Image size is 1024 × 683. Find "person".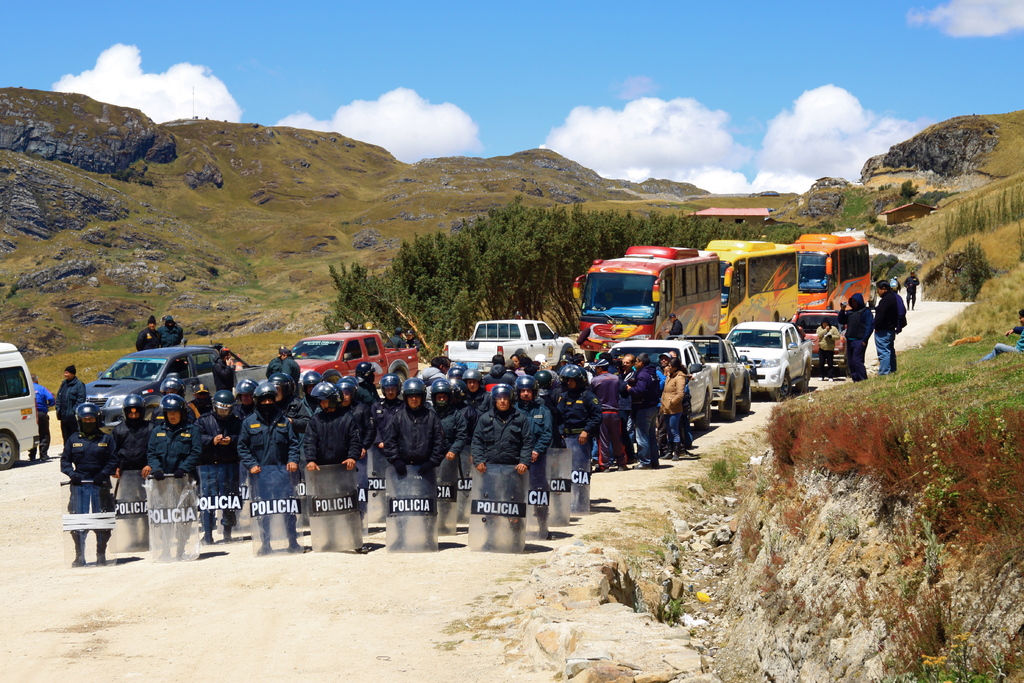
bbox(380, 378, 447, 552).
